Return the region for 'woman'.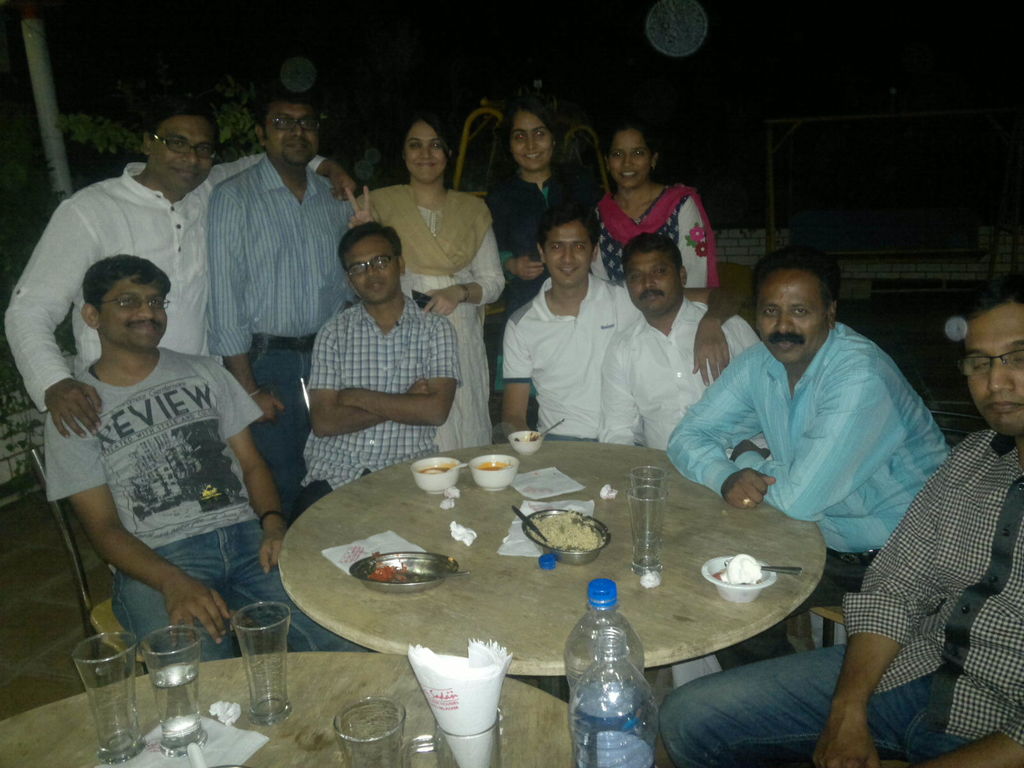
(344,114,511,461).
